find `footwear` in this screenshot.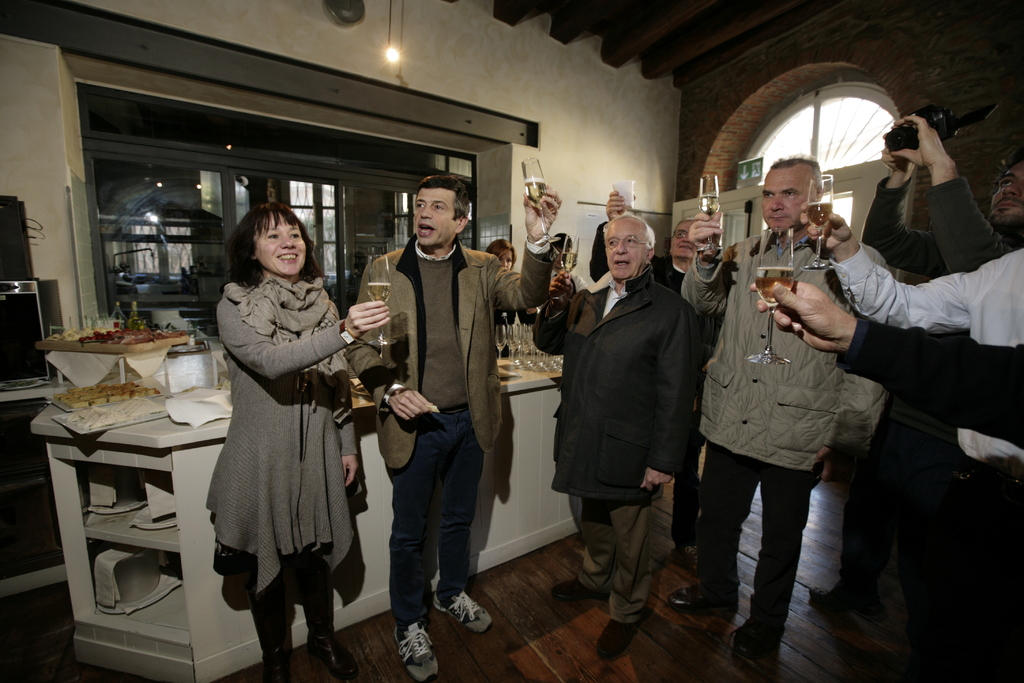
The bounding box for `footwear` is <region>593, 611, 646, 662</region>.
